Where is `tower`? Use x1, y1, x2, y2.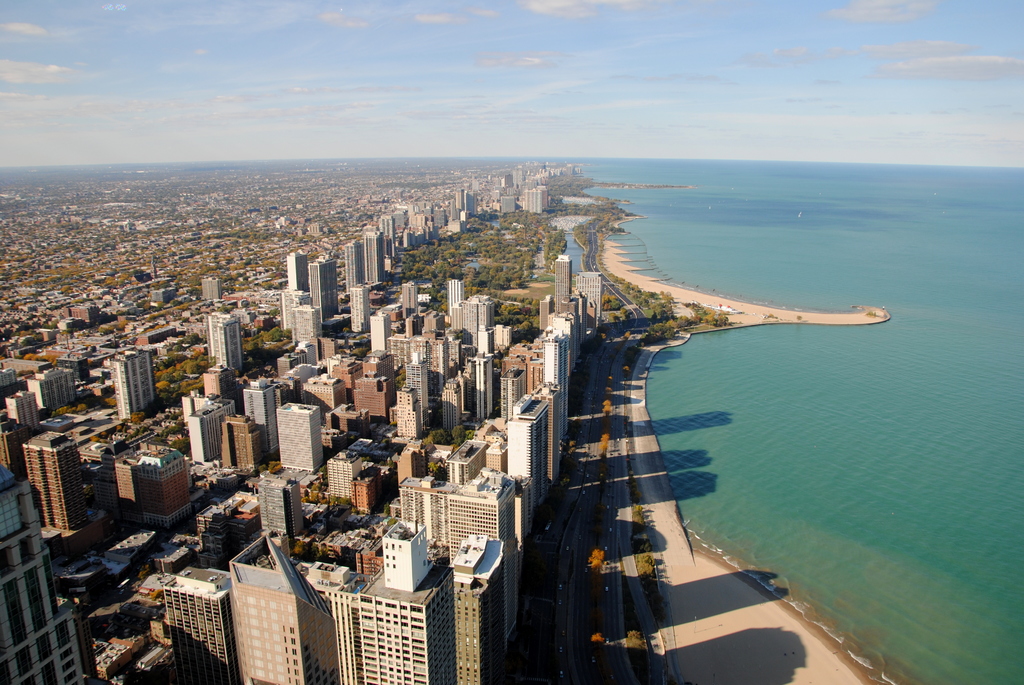
360, 226, 381, 282.
